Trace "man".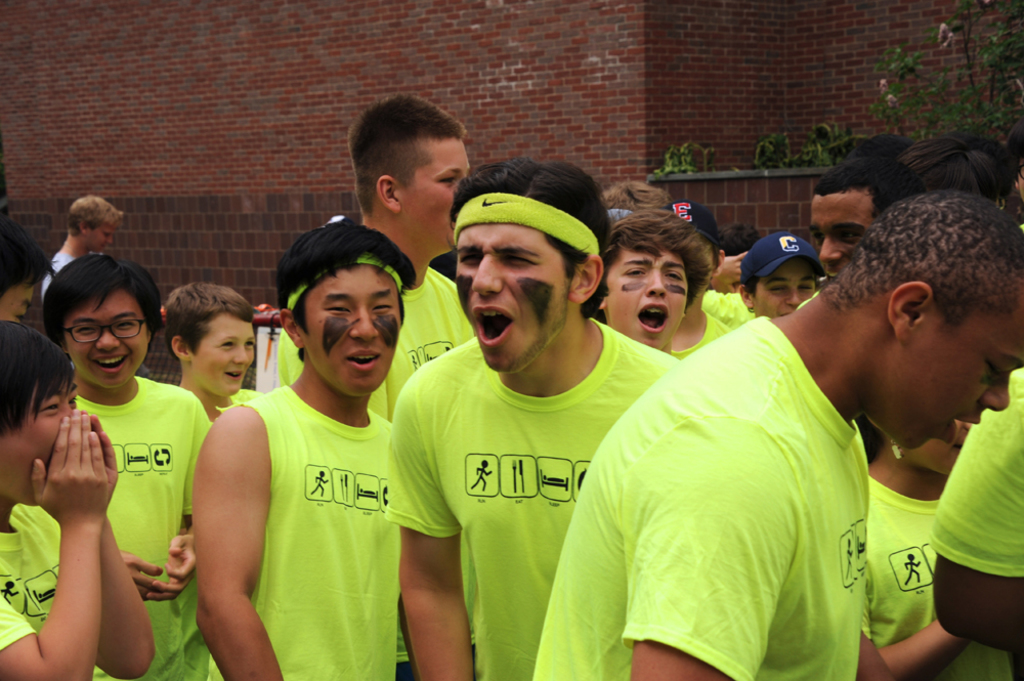
Traced to (x1=529, y1=189, x2=1023, y2=680).
